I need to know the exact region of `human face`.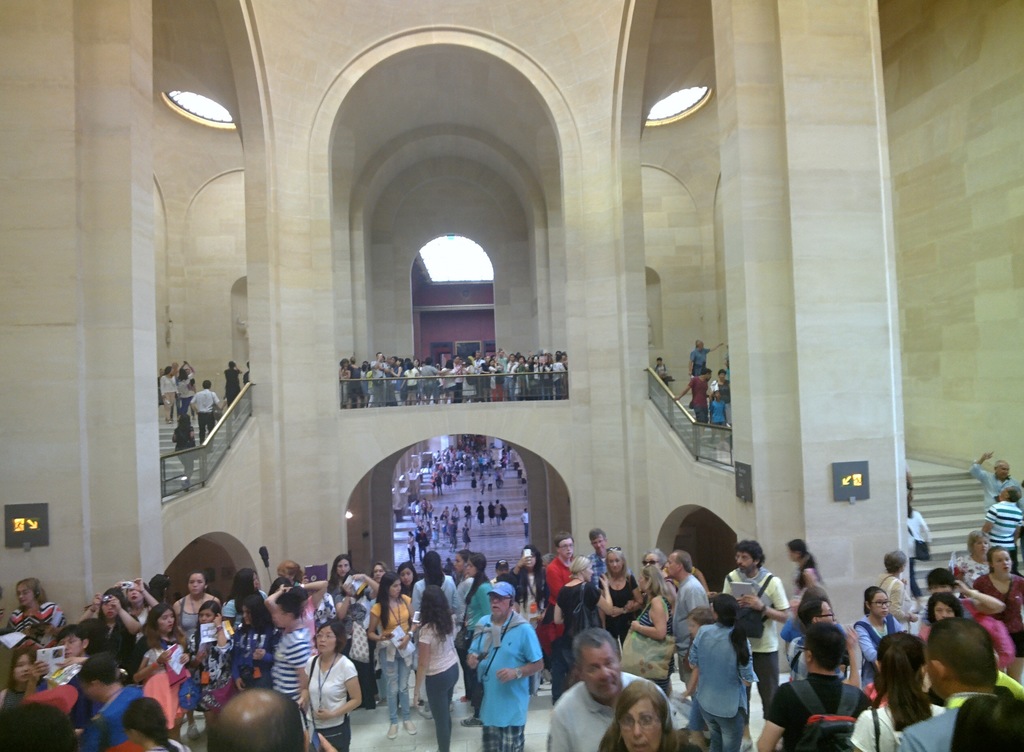
Region: (339,558,350,575).
